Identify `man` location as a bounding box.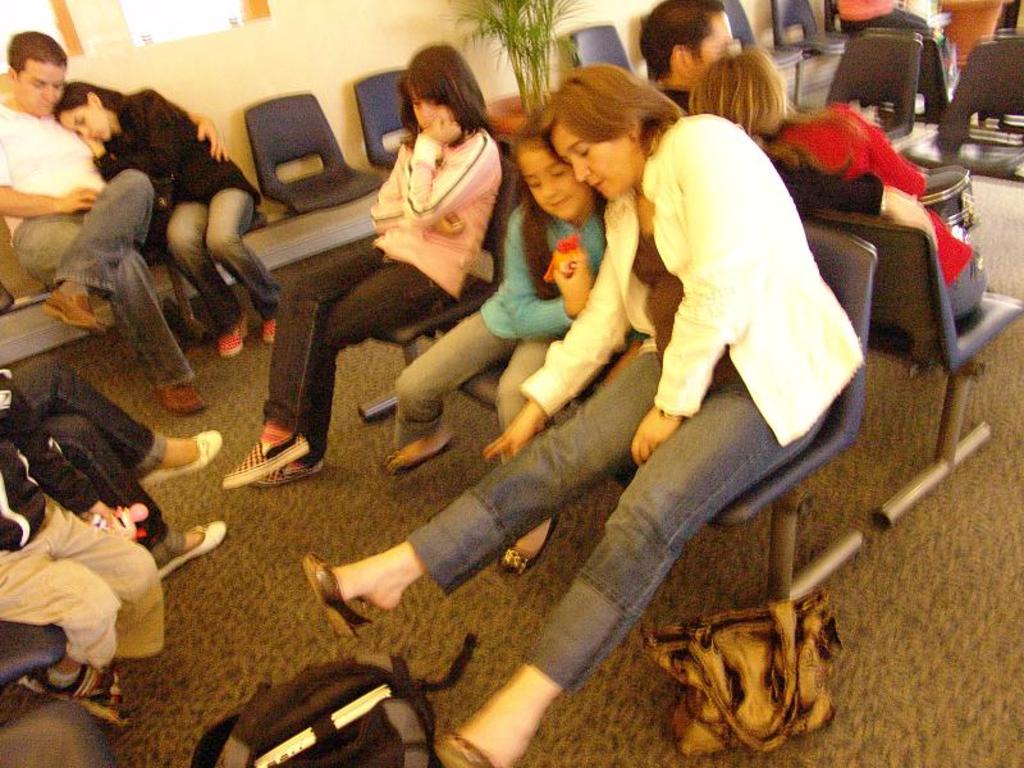
box(0, 27, 202, 413).
